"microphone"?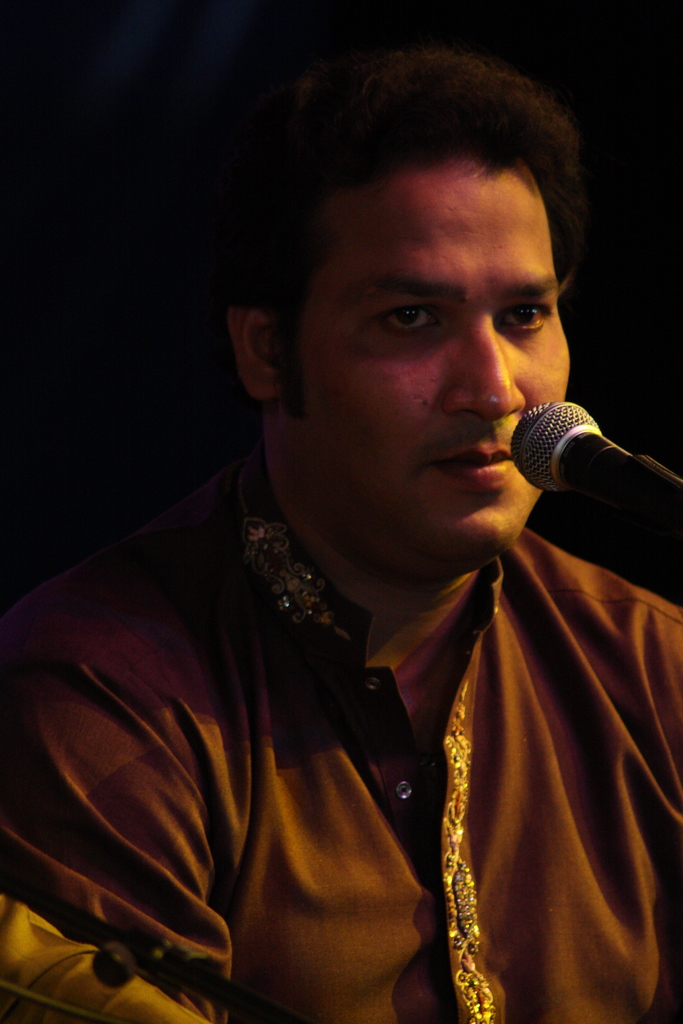
(506,388,665,522)
